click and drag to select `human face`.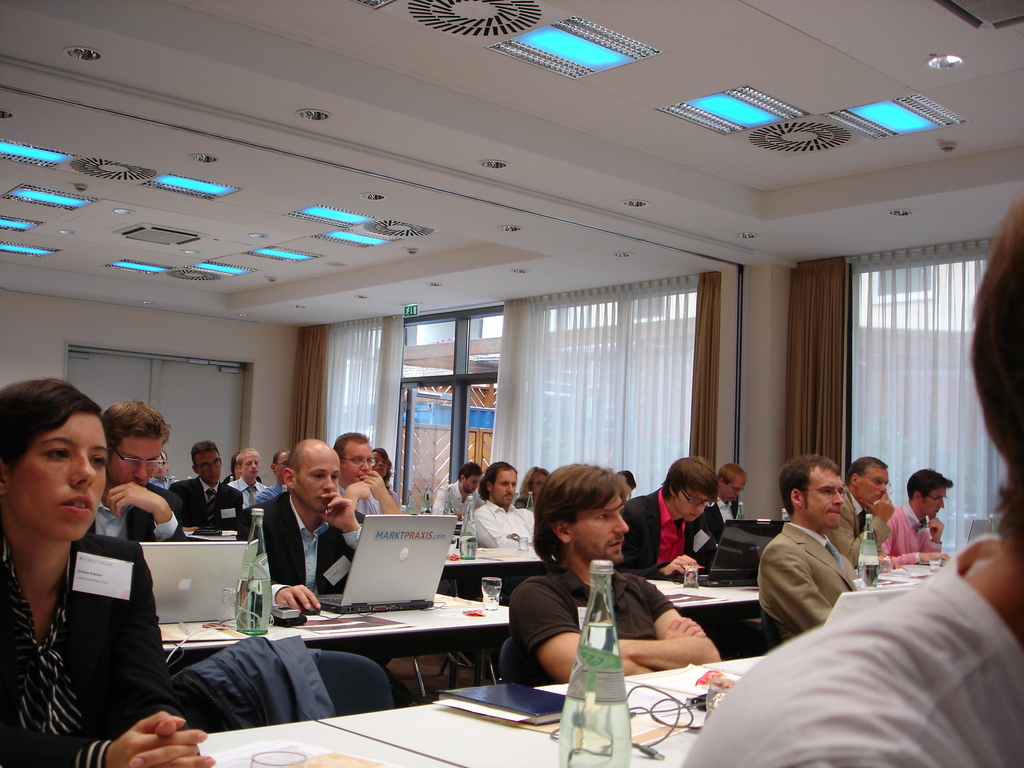
Selection: {"x1": 566, "y1": 495, "x2": 625, "y2": 563}.
